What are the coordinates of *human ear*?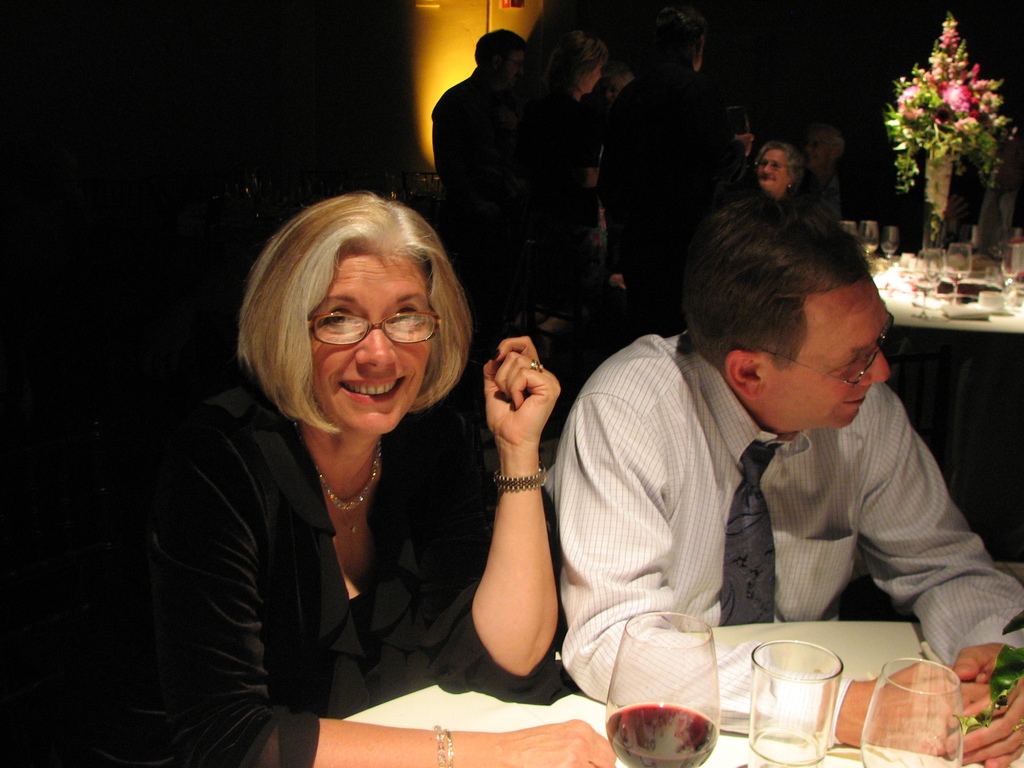
select_region(728, 353, 765, 399).
